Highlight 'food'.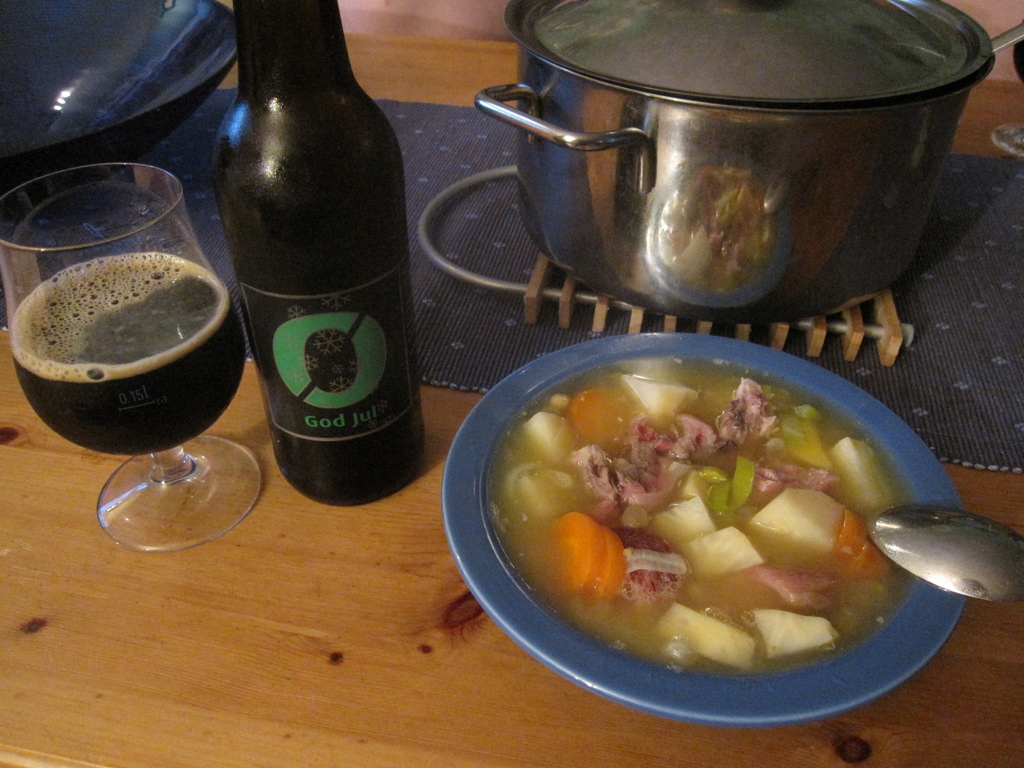
Highlighted region: [500, 323, 943, 714].
